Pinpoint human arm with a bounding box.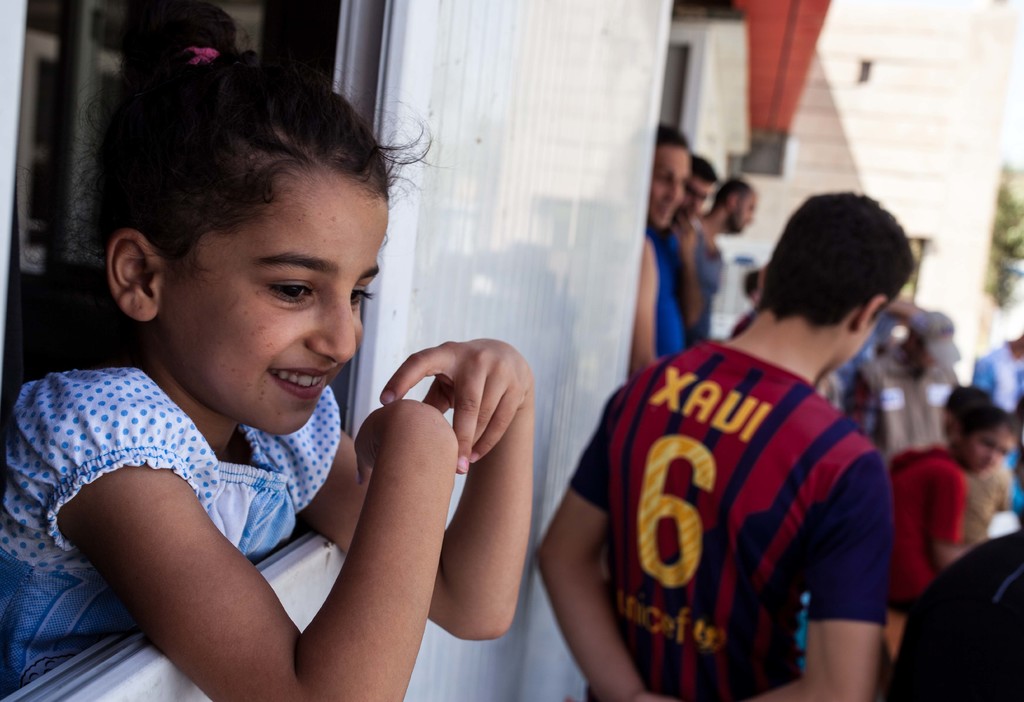
929, 468, 964, 568.
